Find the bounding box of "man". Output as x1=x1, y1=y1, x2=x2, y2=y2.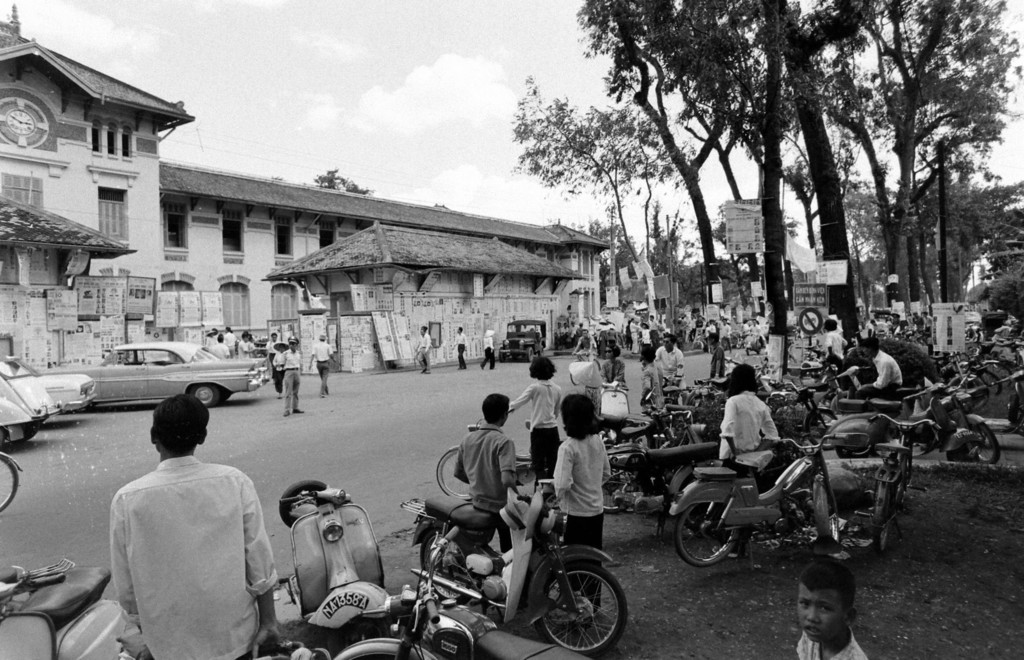
x1=481, y1=334, x2=497, y2=369.
